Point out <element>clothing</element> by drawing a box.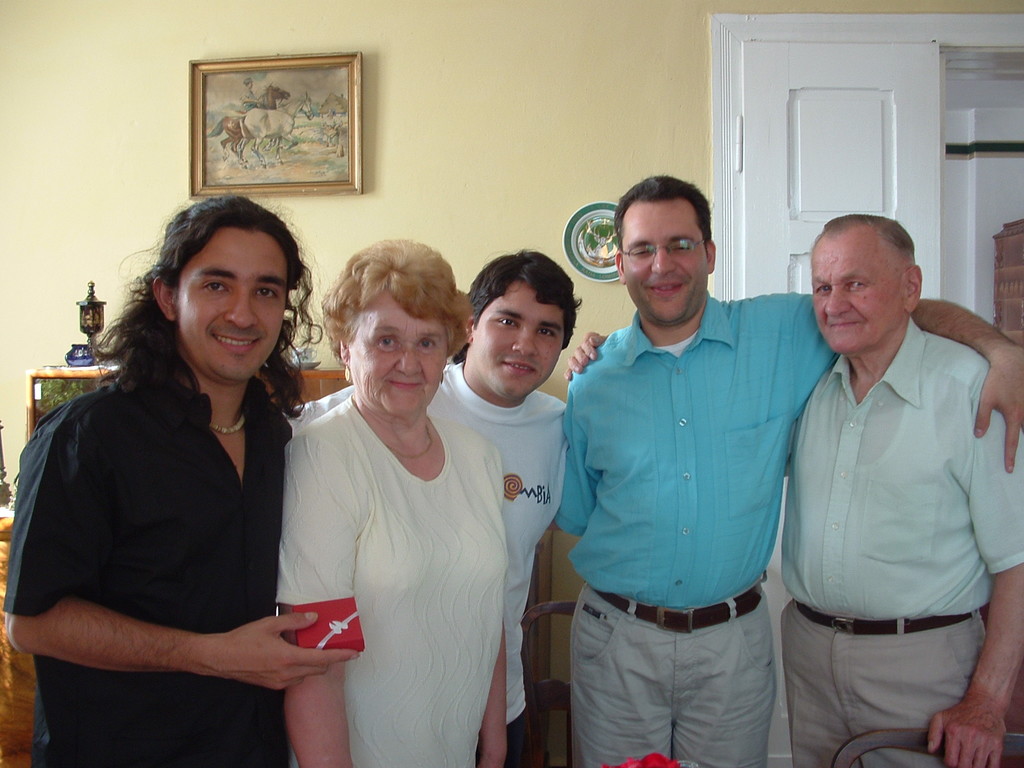
BBox(278, 389, 509, 767).
